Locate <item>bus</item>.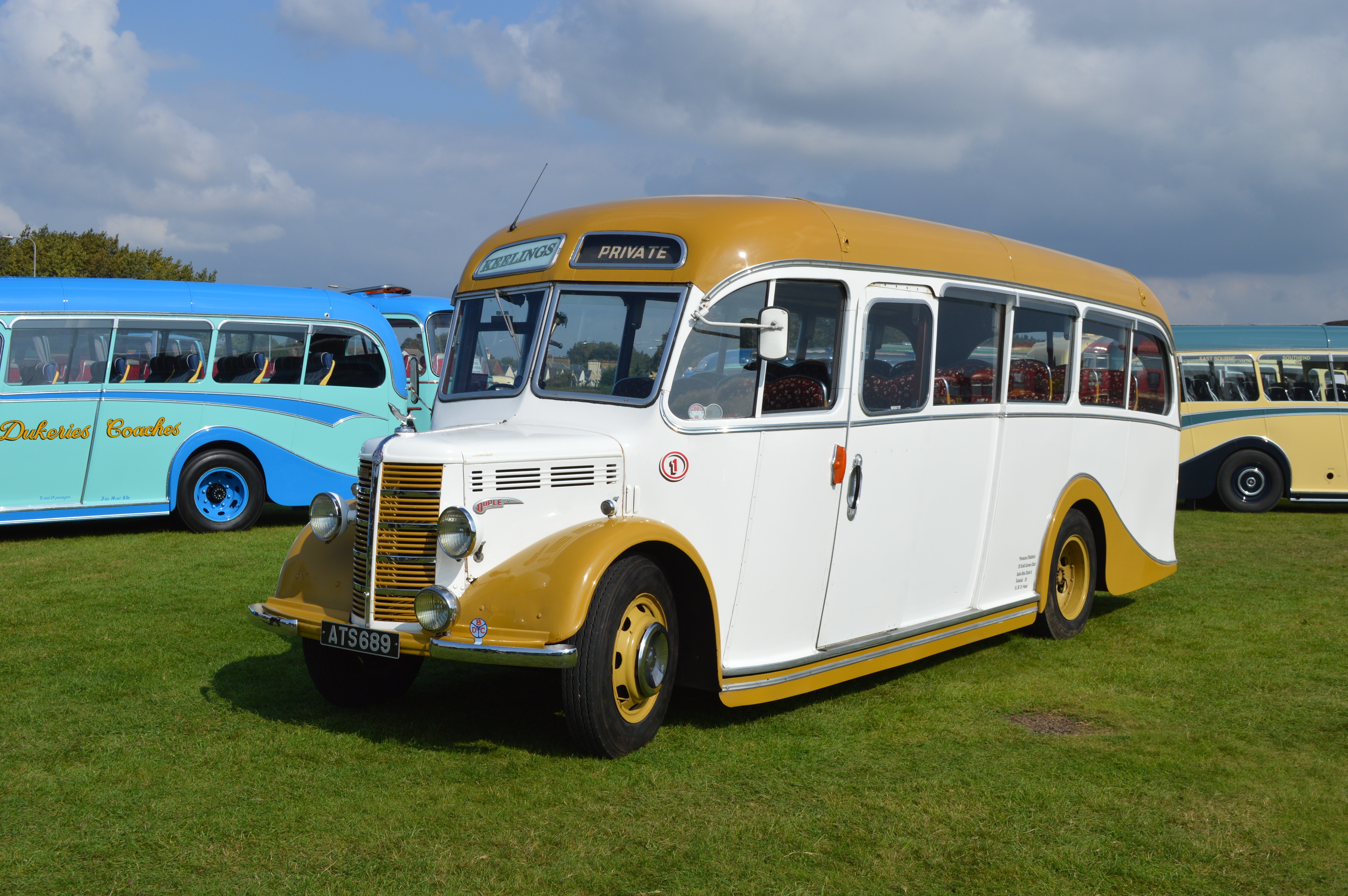
Bounding box: <region>82, 64, 109, 98</region>.
